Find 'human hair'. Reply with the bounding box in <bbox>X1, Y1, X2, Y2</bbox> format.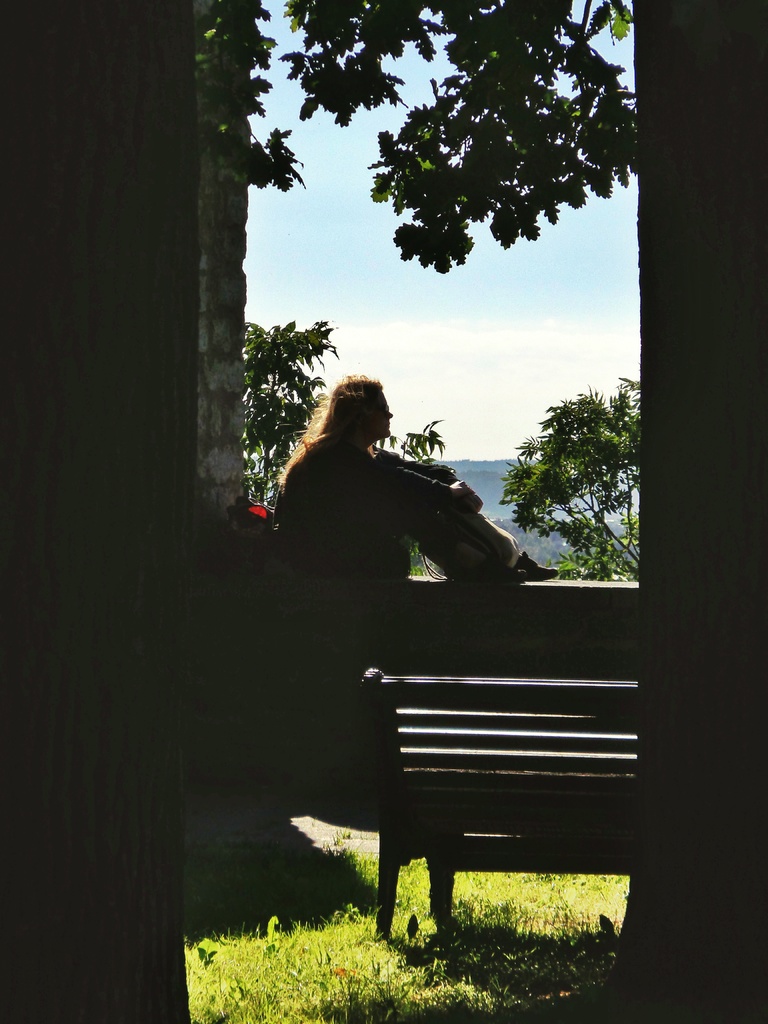
<bbox>317, 364, 410, 451</bbox>.
